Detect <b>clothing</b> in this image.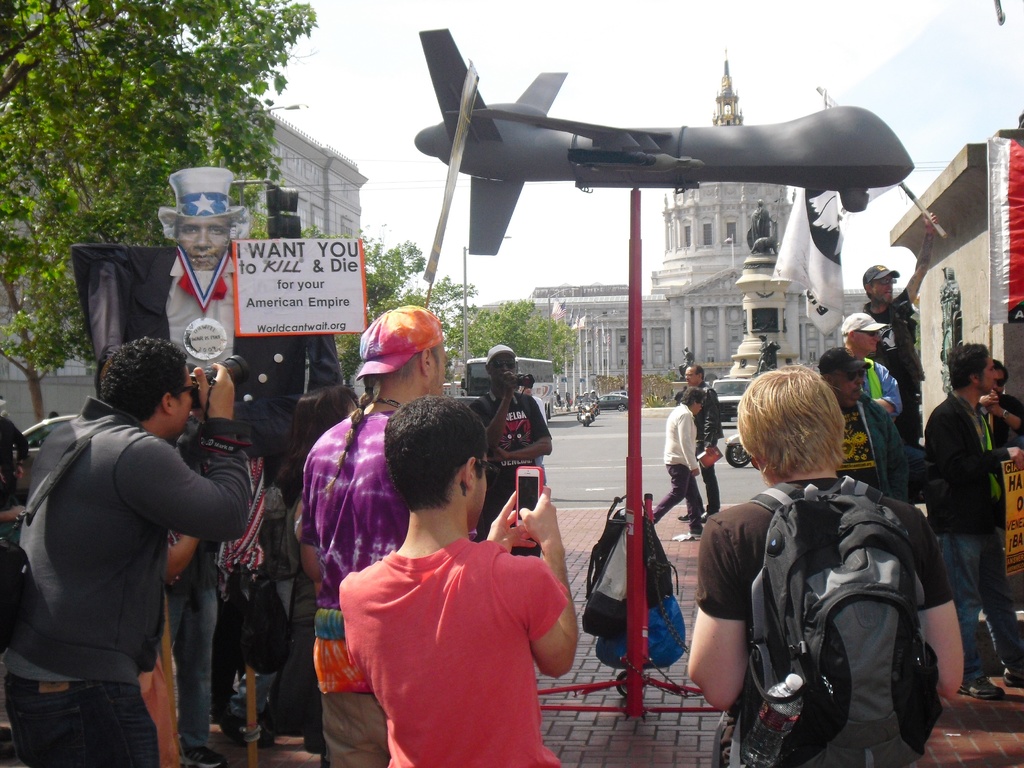
Detection: l=974, t=383, r=1023, b=461.
